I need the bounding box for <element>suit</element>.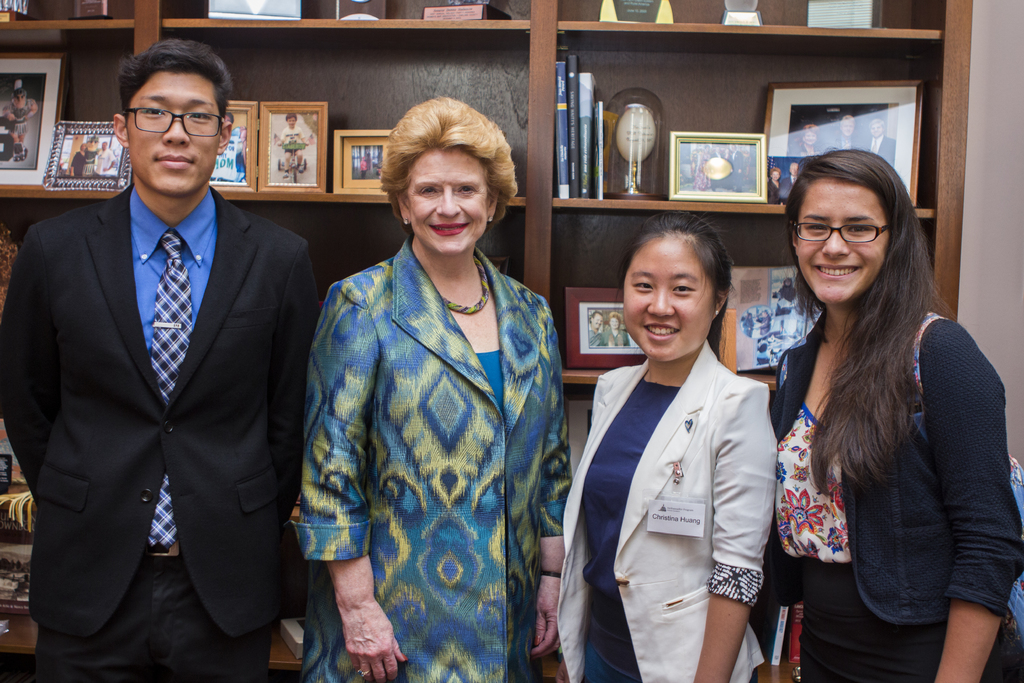
Here it is: bbox(538, 333, 781, 682).
